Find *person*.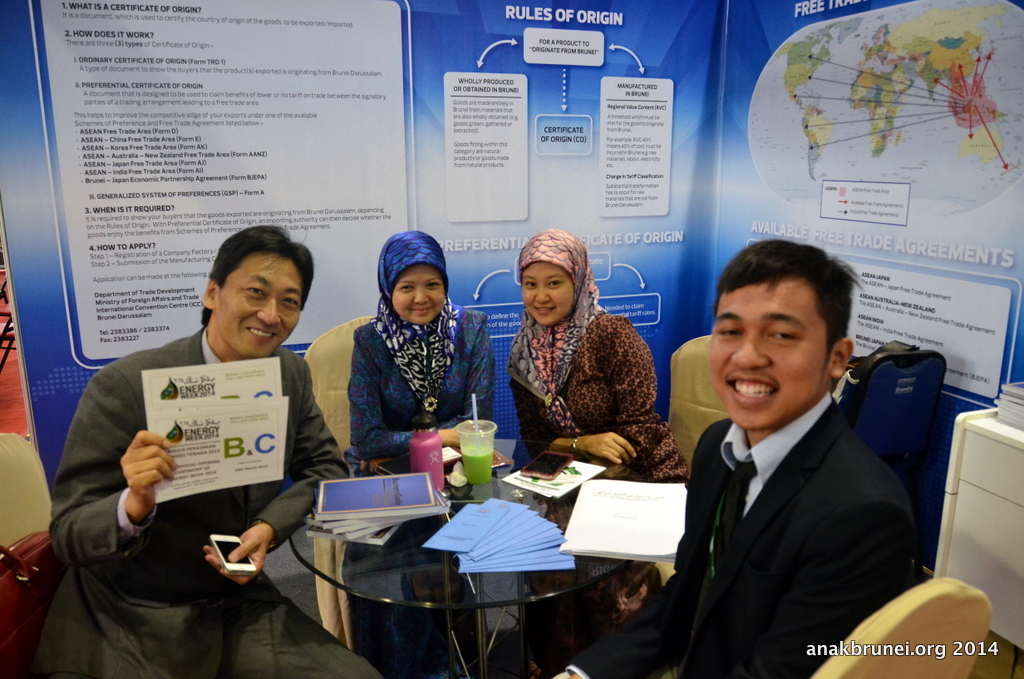
rect(38, 221, 382, 678).
